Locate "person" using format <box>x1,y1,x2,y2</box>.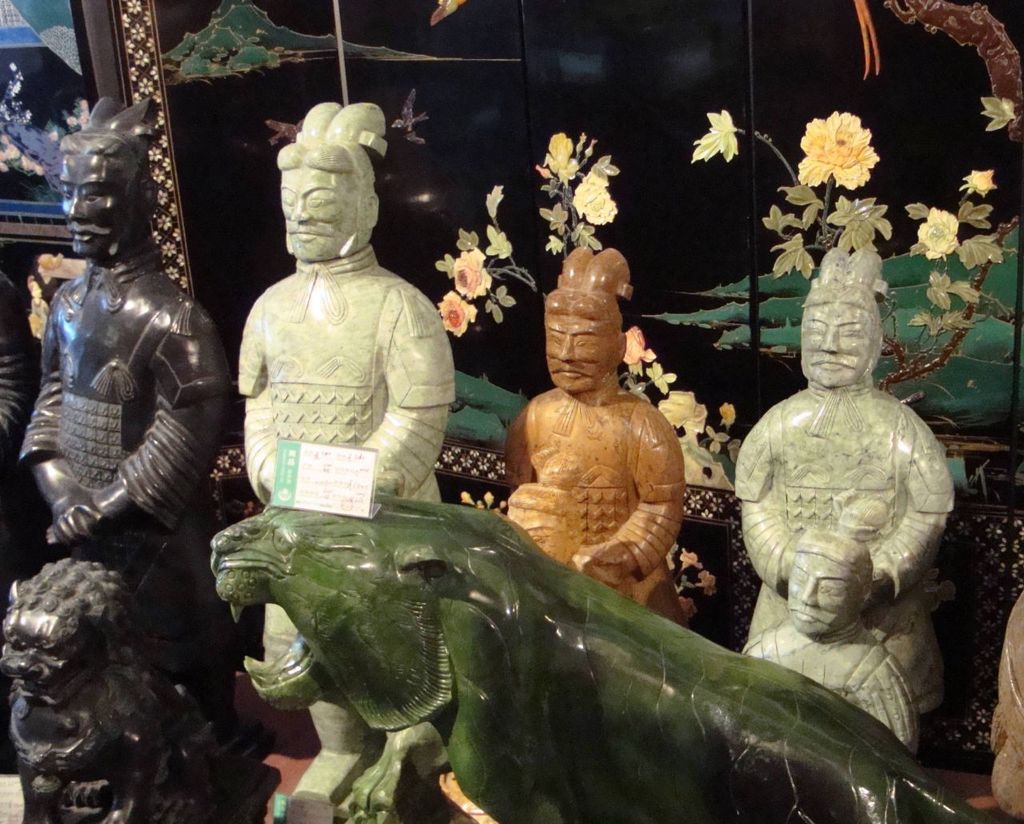
<box>232,94,450,803</box>.
